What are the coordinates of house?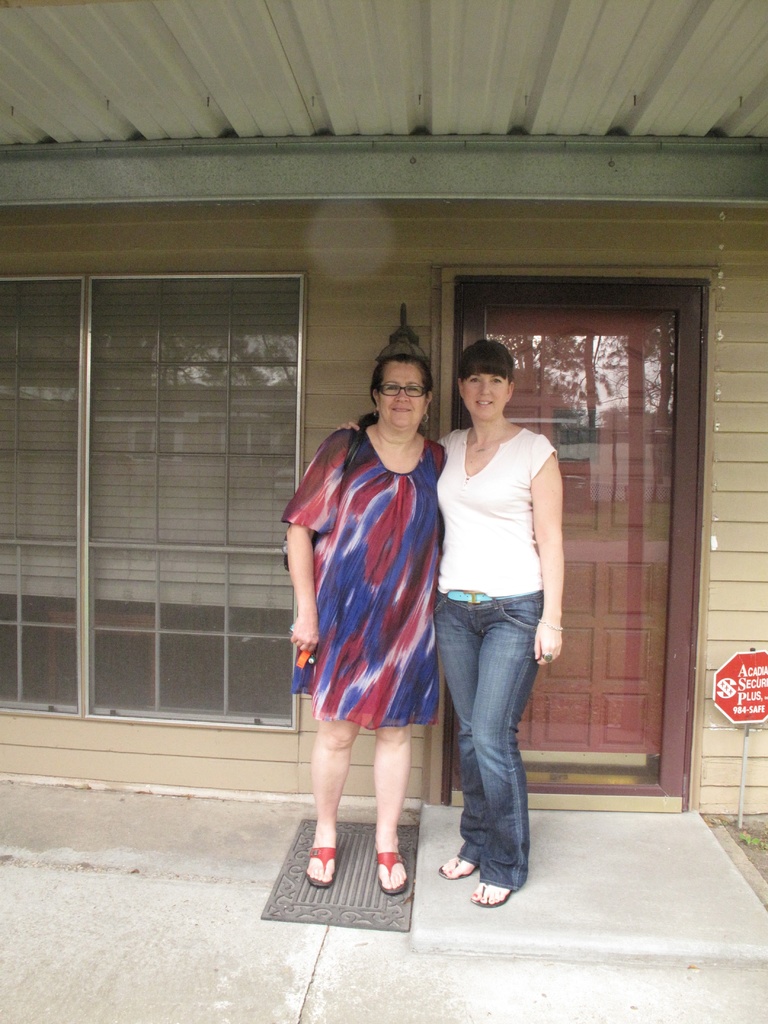
pyautogui.locateOnScreen(0, 0, 767, 825).
